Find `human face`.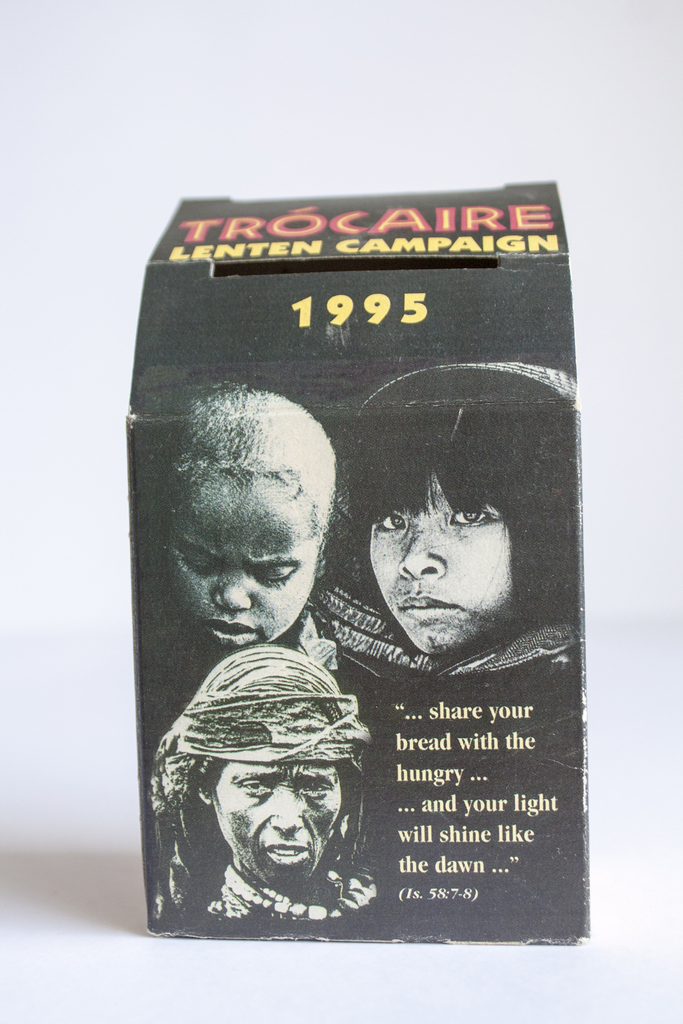
[left=163, top=483, right=312, bottom=657].
